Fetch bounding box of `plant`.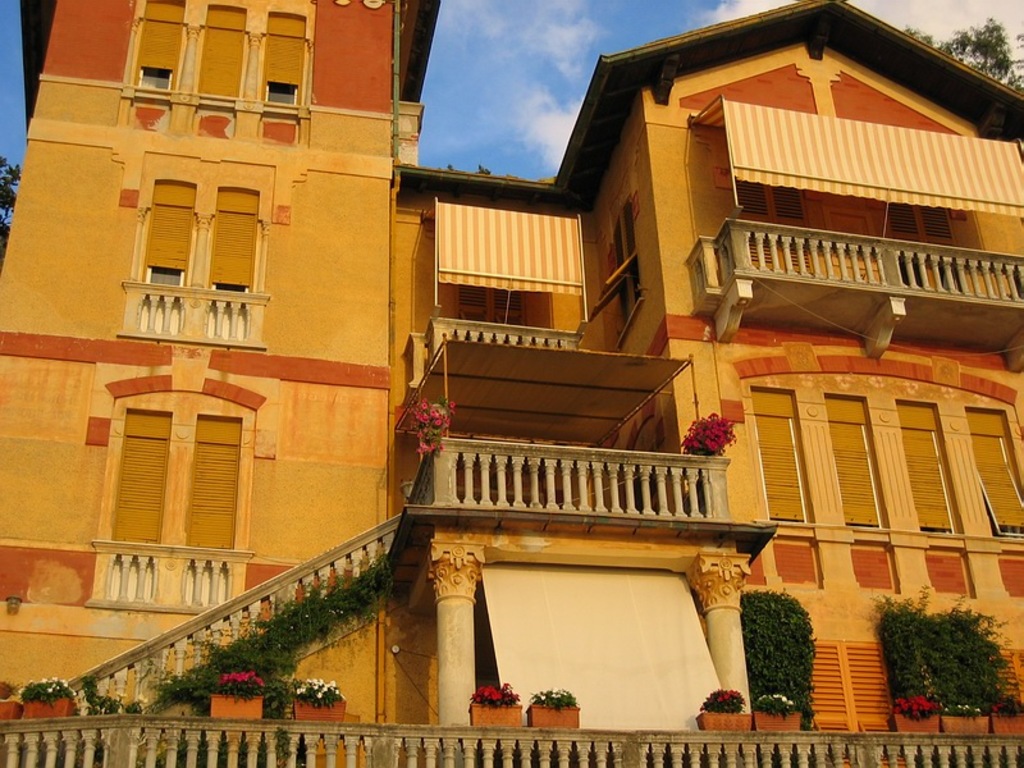
Bbox: pyautogui.locateOnScreen(678, 407, 737, 463).
